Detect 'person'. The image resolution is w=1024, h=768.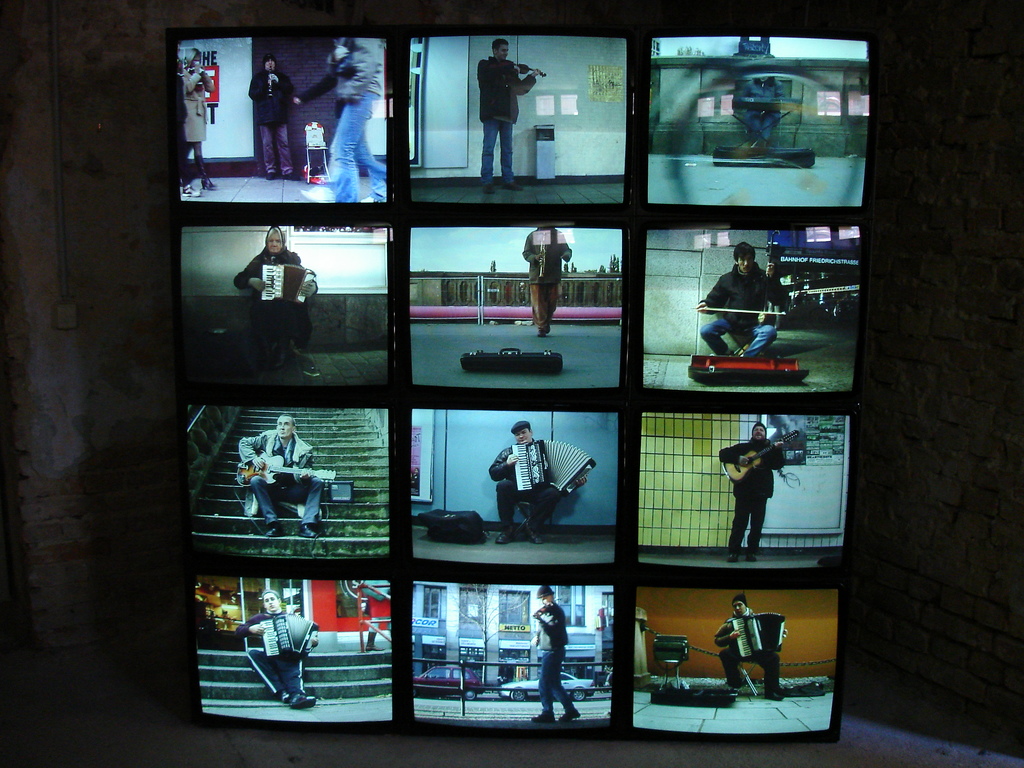
(x1=235, y1=223, x2=321, y2=365).
